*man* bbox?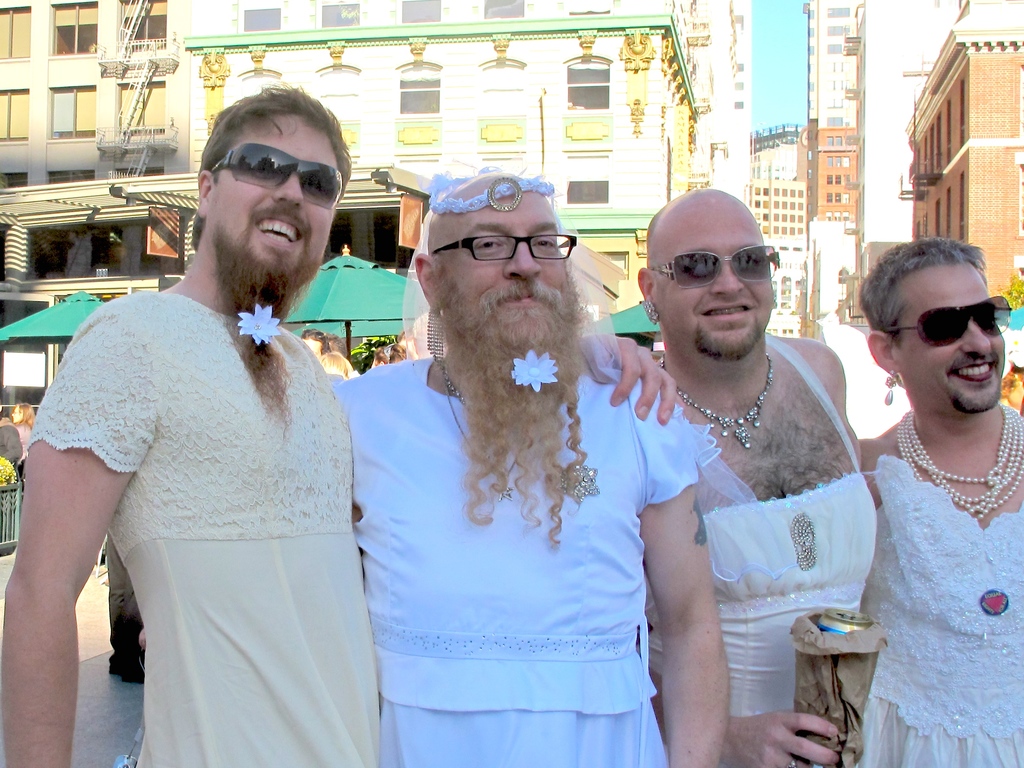
x1=326 y1=164 x2=731 y2=765
